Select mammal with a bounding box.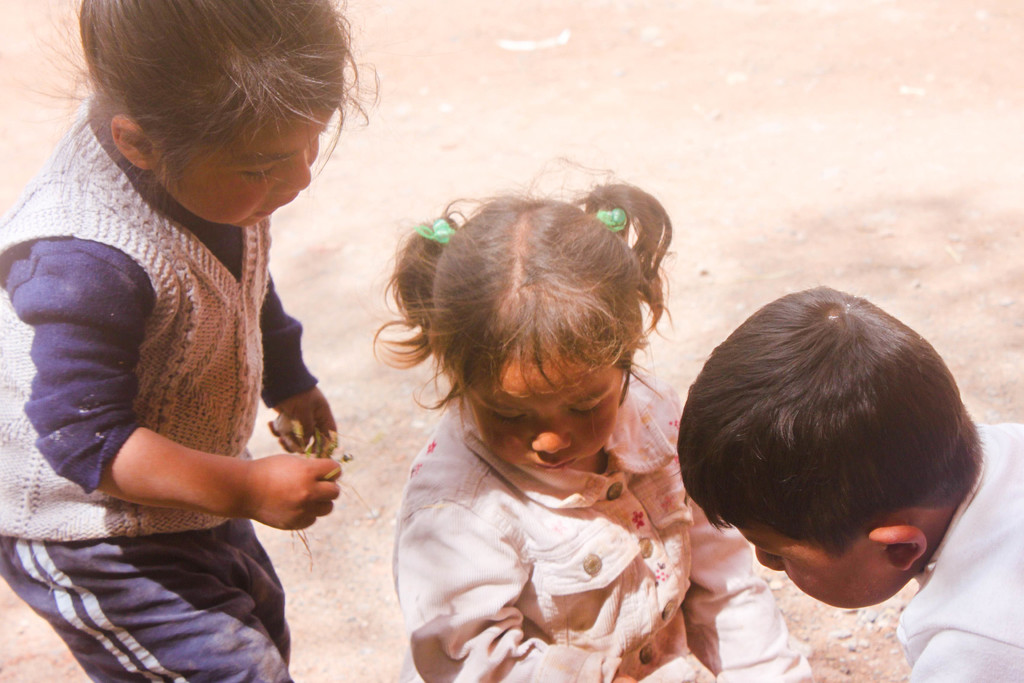
left=0, top=0, right=378, bottom=682.
